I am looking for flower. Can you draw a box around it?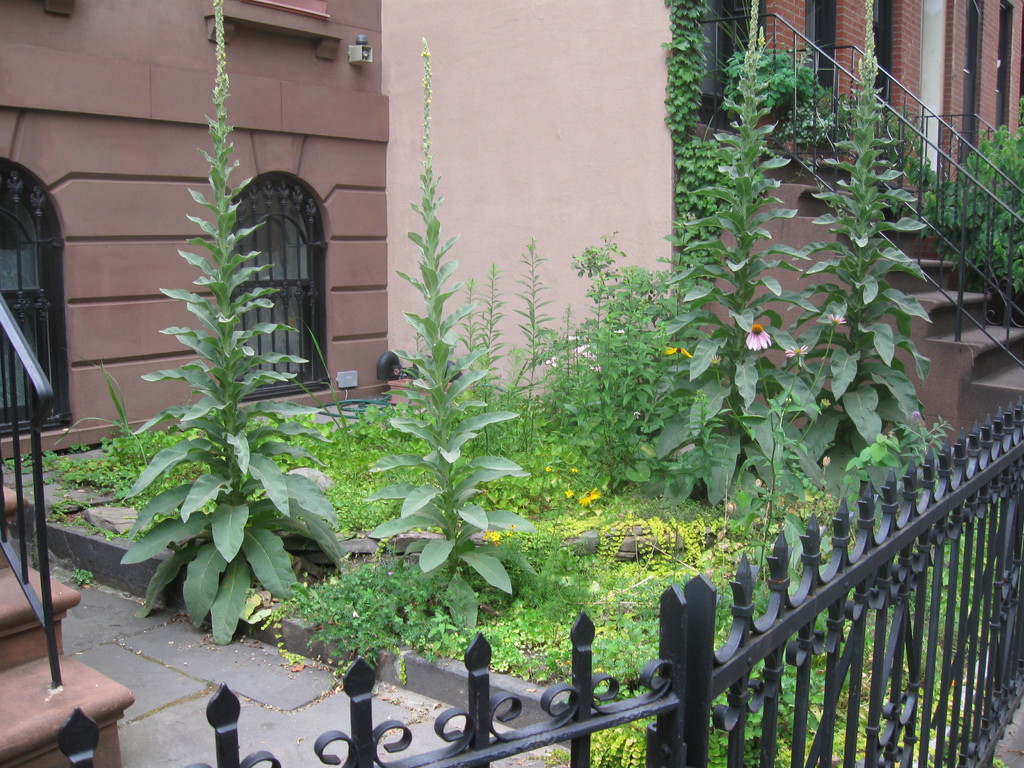
Sure, the bounding box is left=563, top=484, right=579, bottom=501.
